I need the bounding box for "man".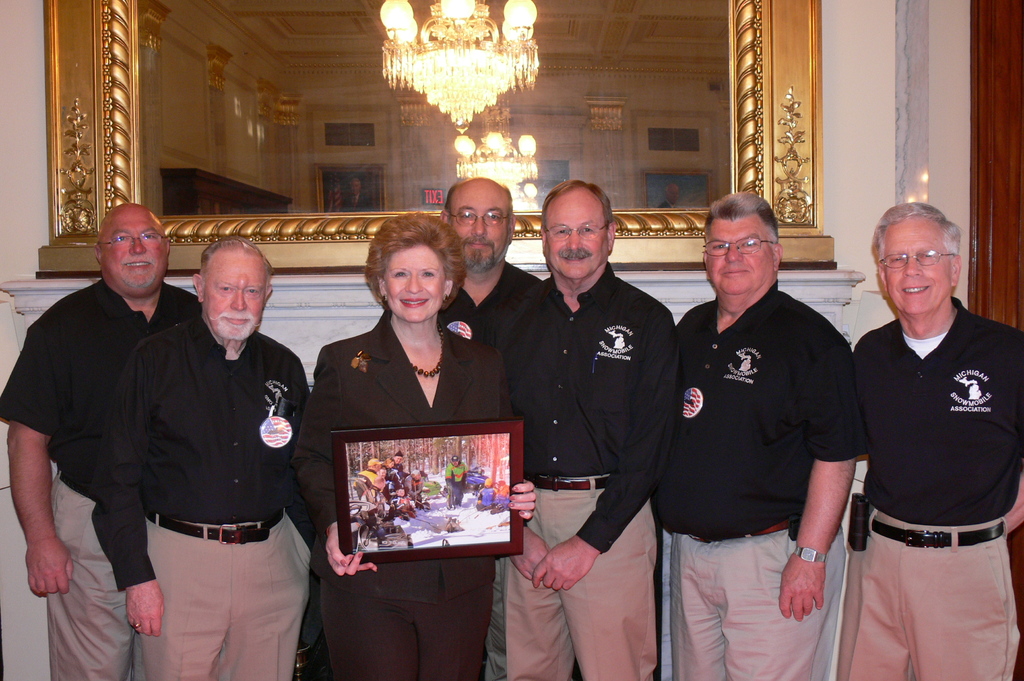
Here it is: box(506, 178, 676, 680).
